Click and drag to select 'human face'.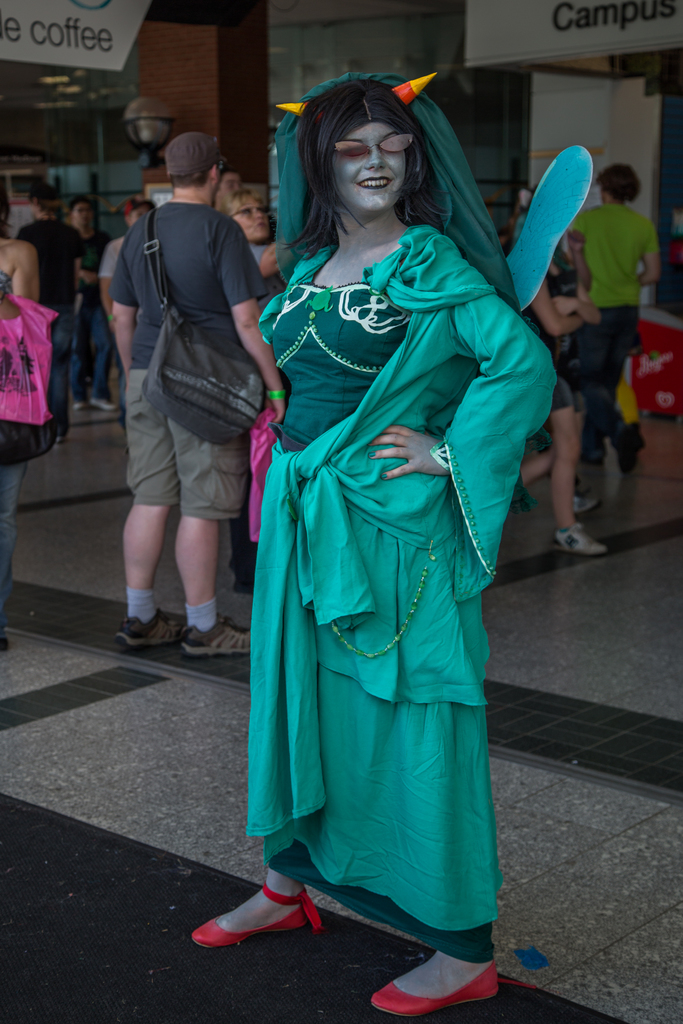
Selection: 231, 193, 269, 240.
